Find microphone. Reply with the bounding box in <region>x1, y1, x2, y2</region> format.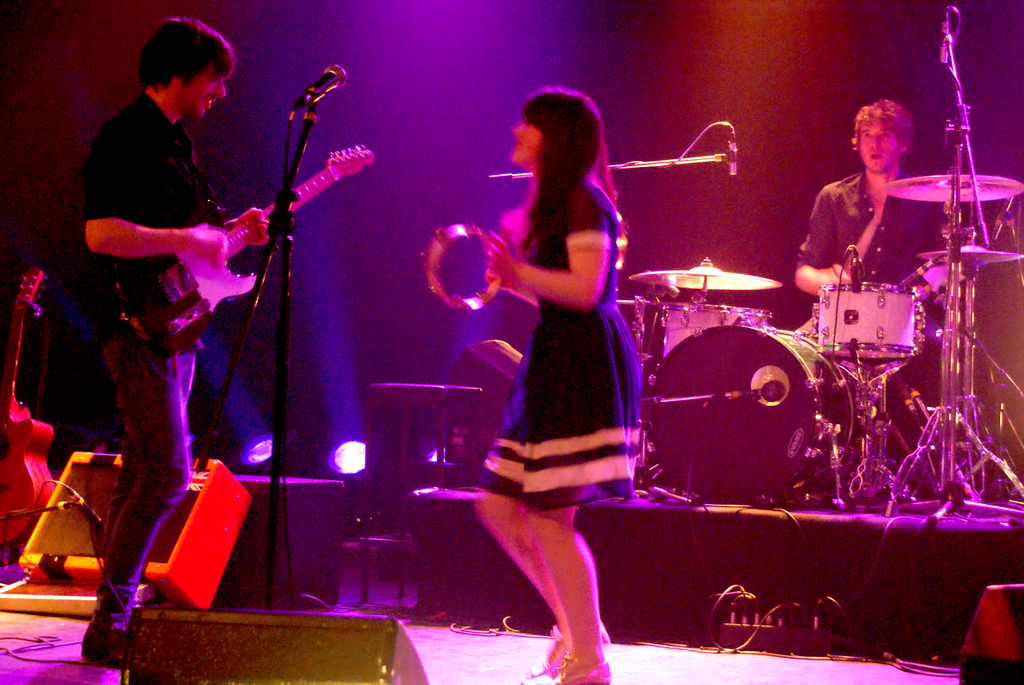
<region>723, 129, 749, 178</region>.
